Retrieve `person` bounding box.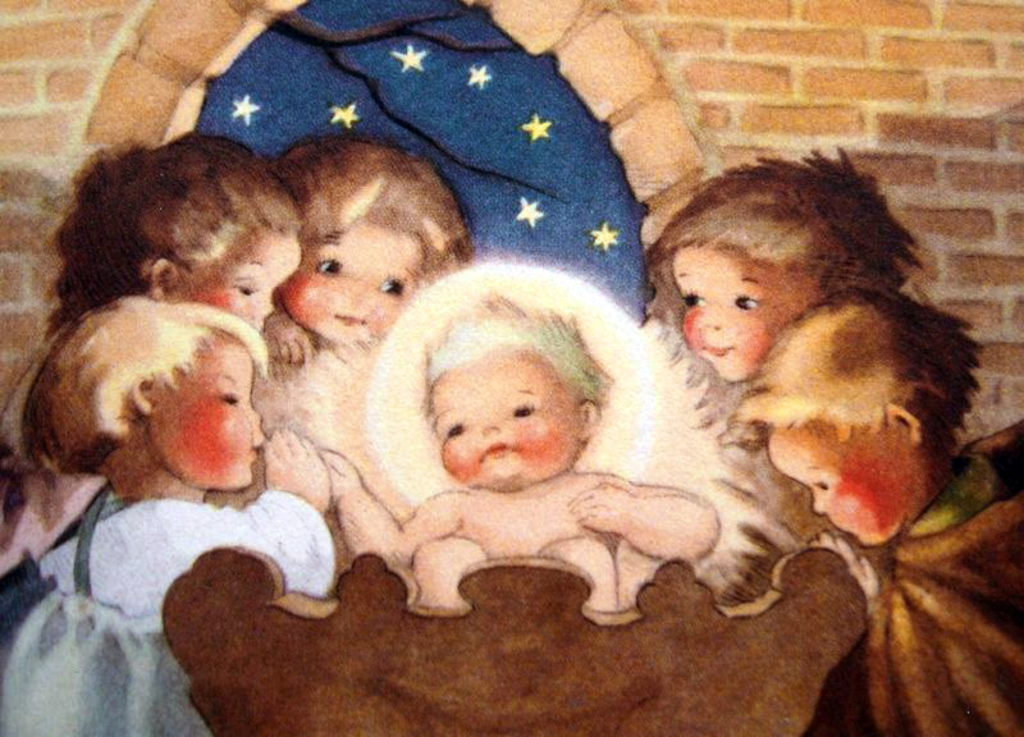
Bounding box: <region>41, 128, 305, 344</region>.
